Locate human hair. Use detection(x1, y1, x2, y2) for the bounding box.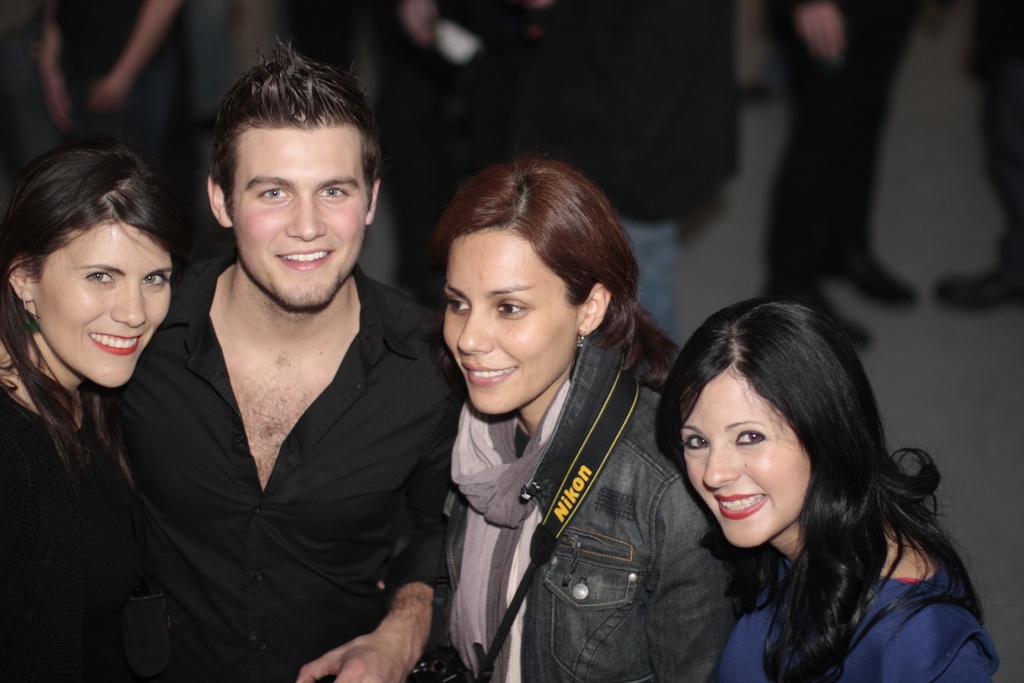
detection(0, 143, 188, 505).
